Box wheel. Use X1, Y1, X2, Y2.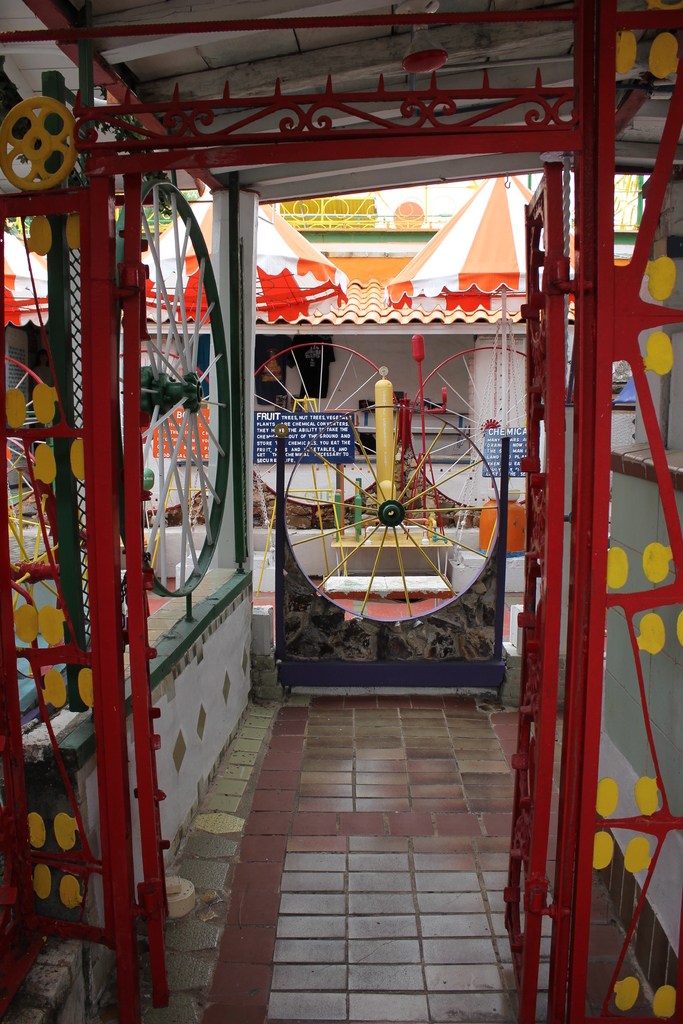
252, 343, 399, 508.
